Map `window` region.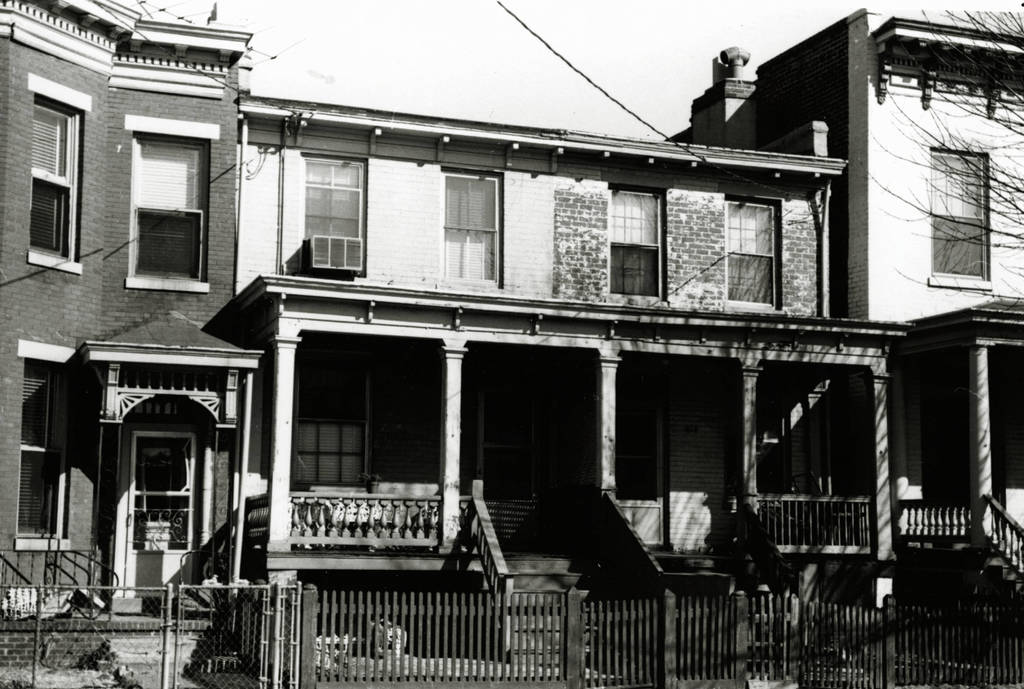
Mapped to bbox(329, 186, 362, 213).
